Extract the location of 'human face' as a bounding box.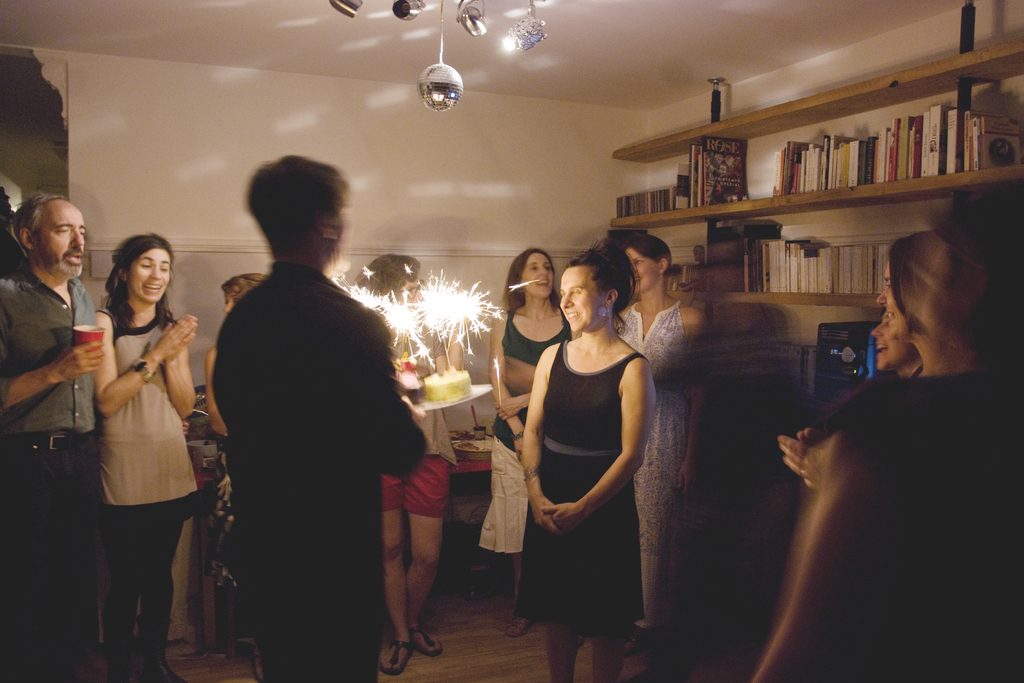
Rect(625, 251, 660, 292).
